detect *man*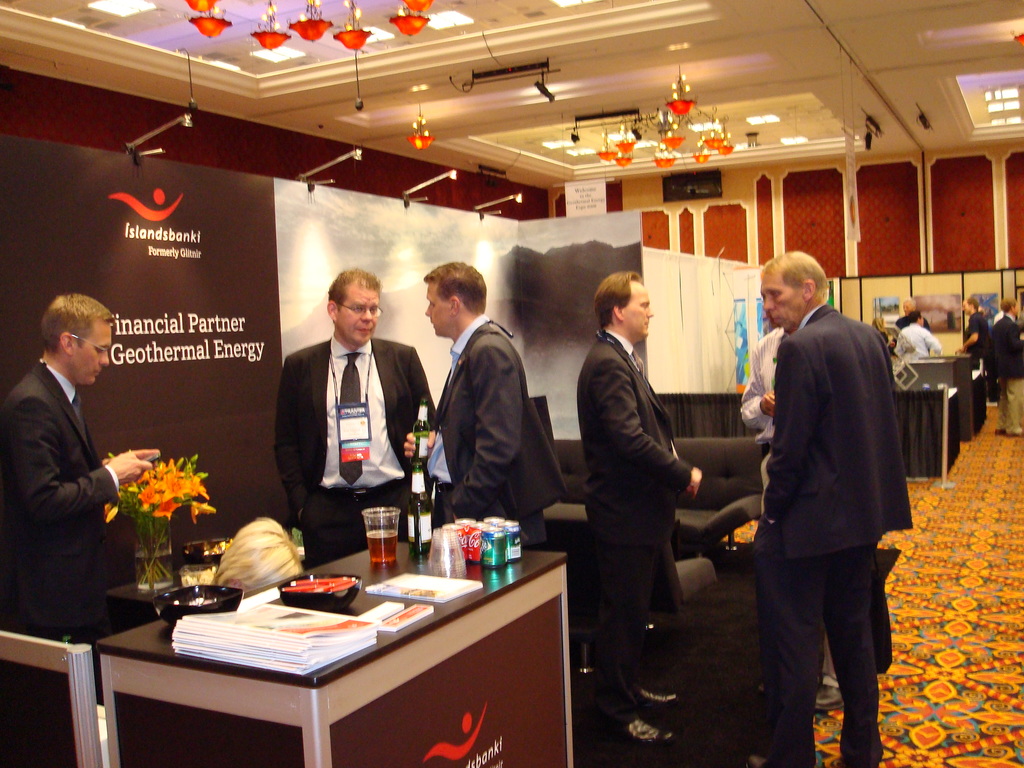
bbox=(948, 288, 995, 381)
